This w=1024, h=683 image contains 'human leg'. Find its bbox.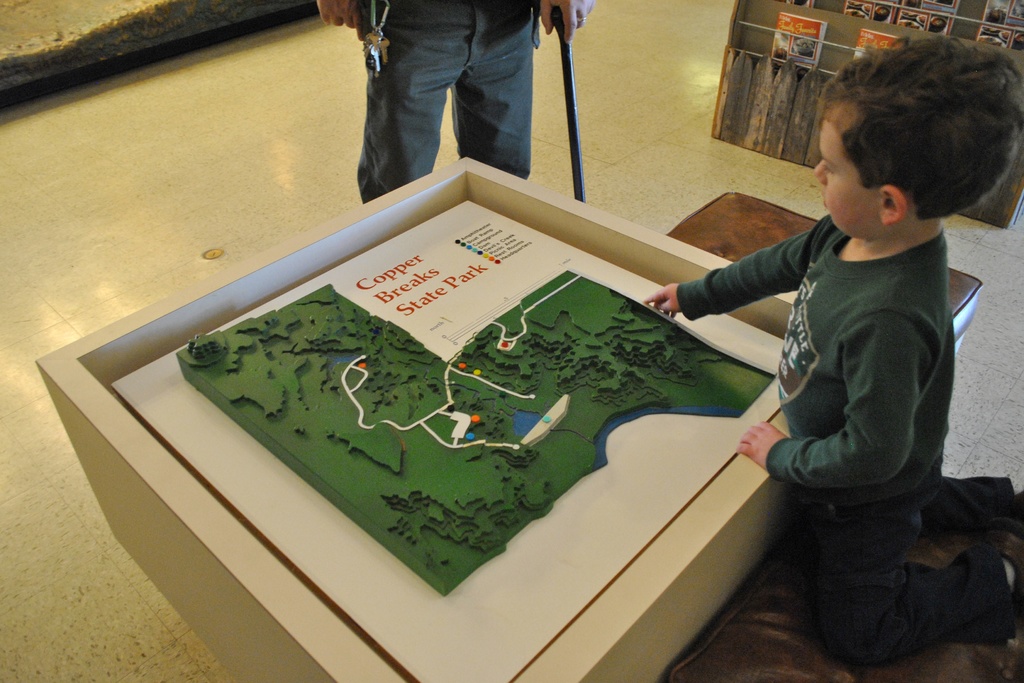
[x1=924, y1=463, x2=1023, y2=532].
